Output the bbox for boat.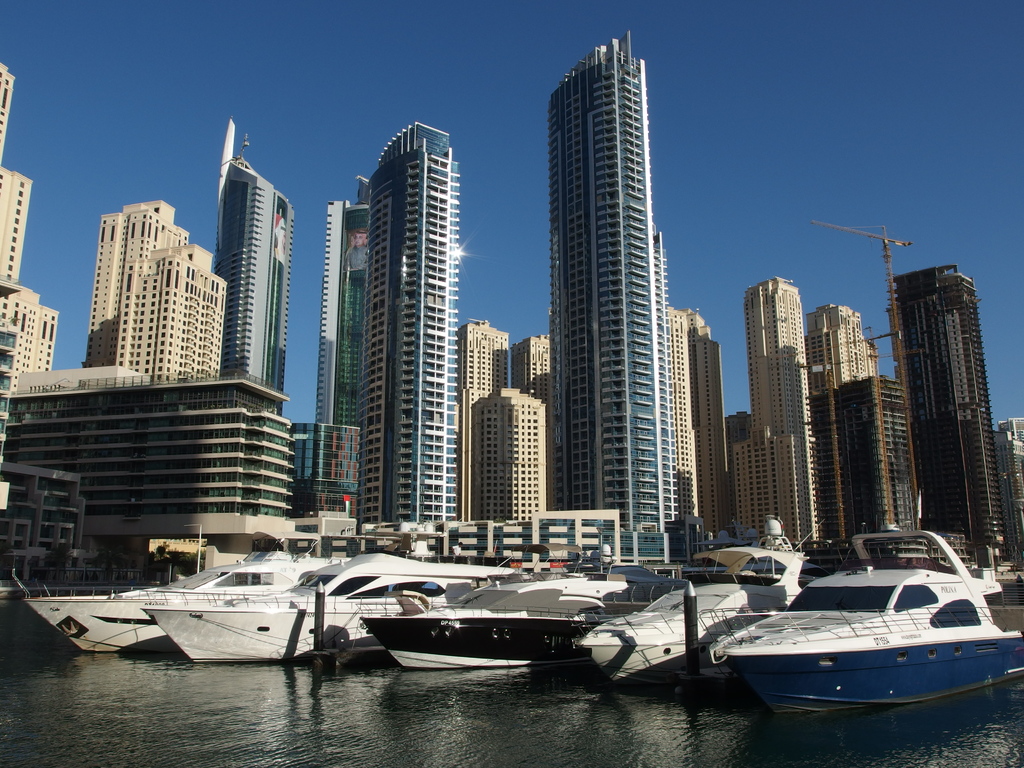
pyautogui.locateOnScreen(18, 545, 275, 660).
